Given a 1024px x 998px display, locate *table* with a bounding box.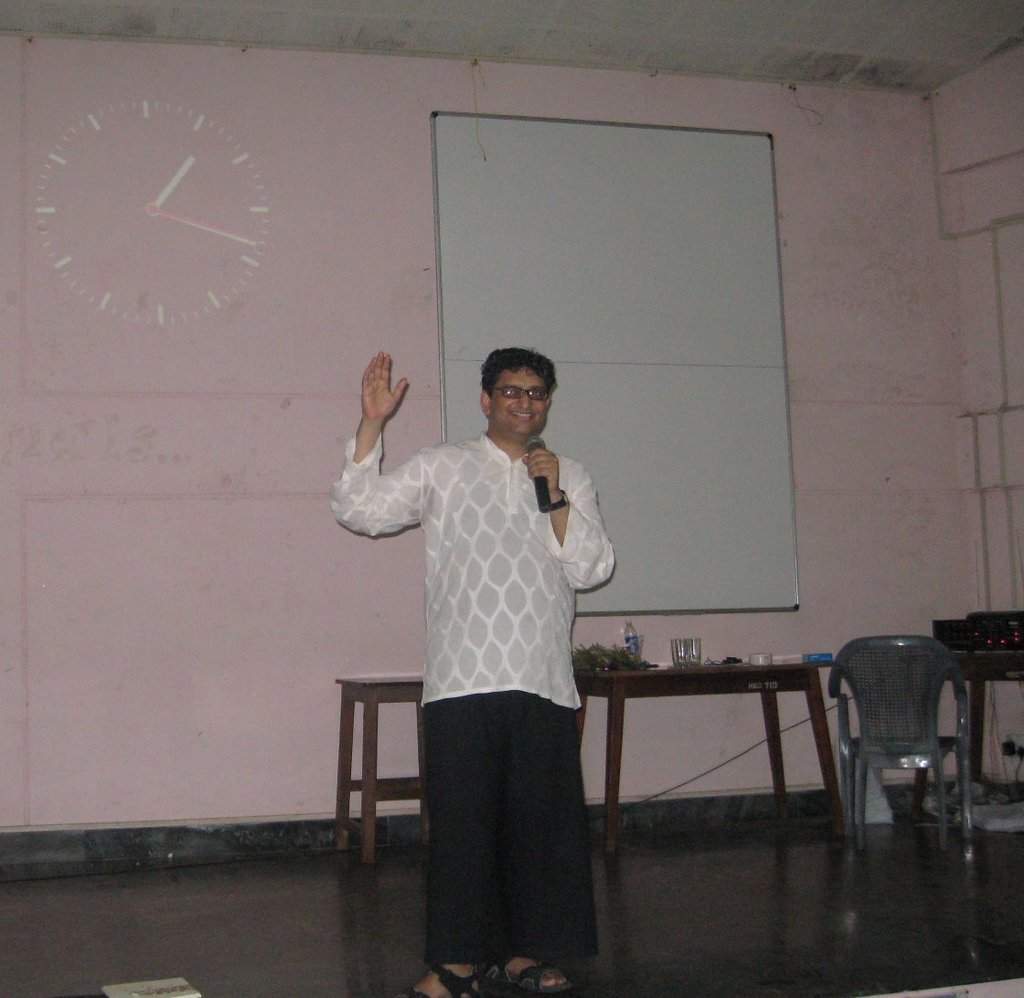
Located: l=920, t=638, r=1023, b=784.
